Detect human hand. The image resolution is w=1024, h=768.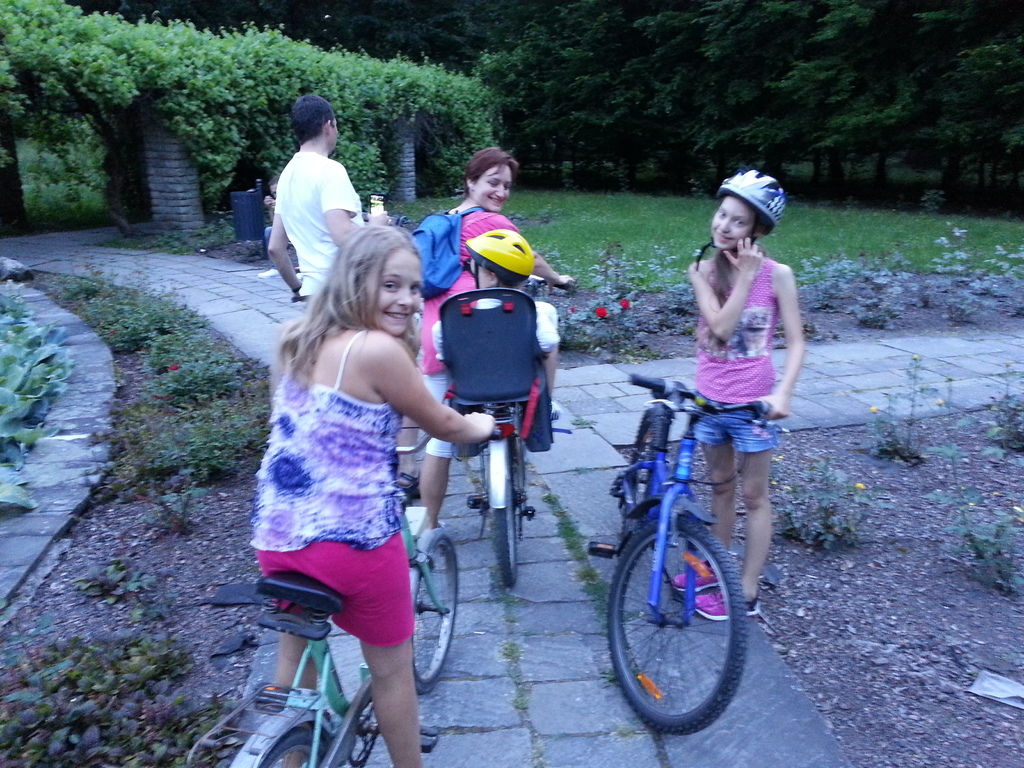
left=721, top=234, right=767, bottom=278.
